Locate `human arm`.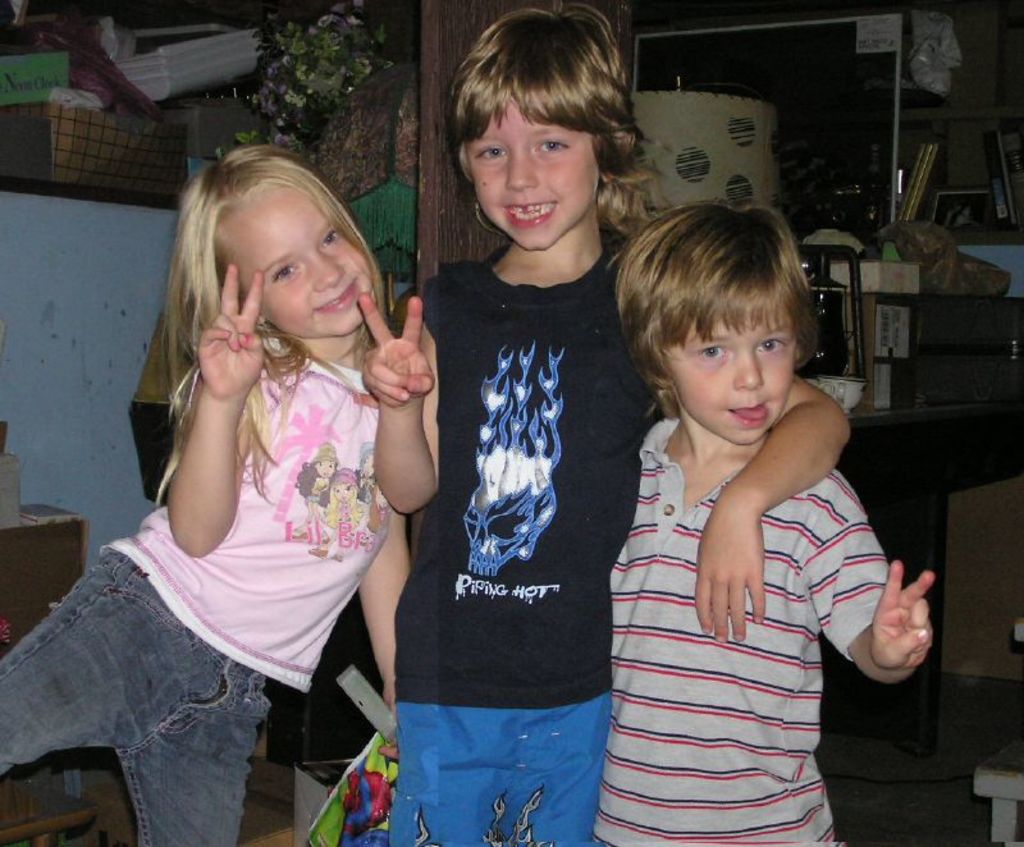
Bounding box: bbox(628, 242, 856, 653).
